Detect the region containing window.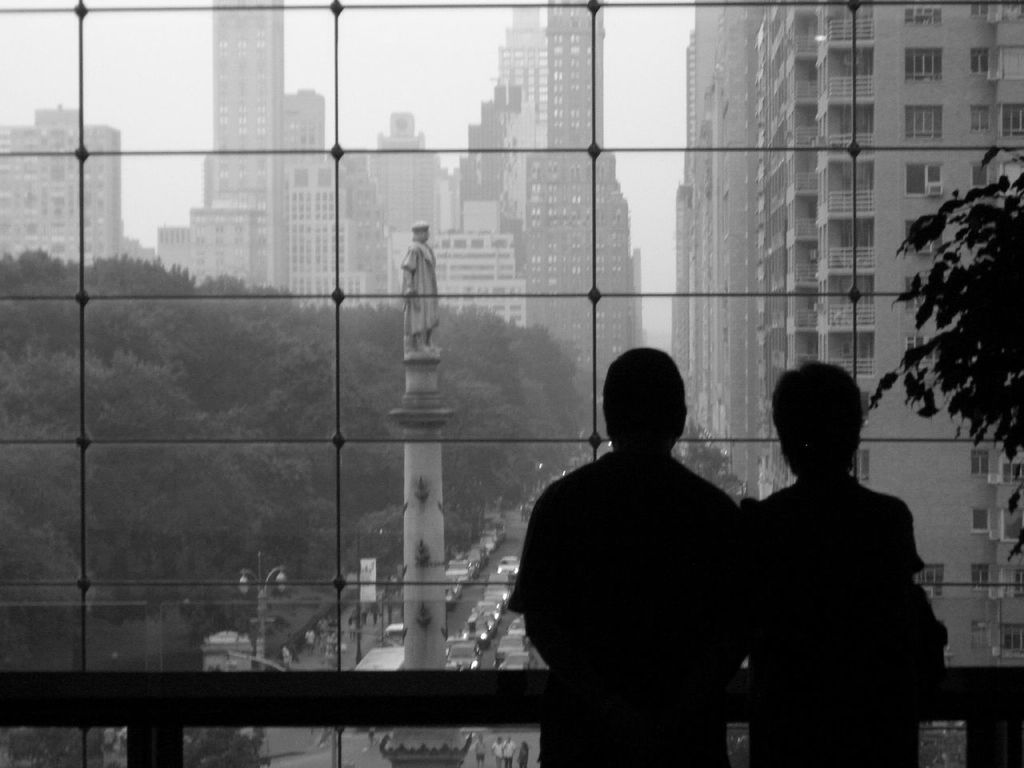
<bbox>973, 107, 990, 135</bbox>.
